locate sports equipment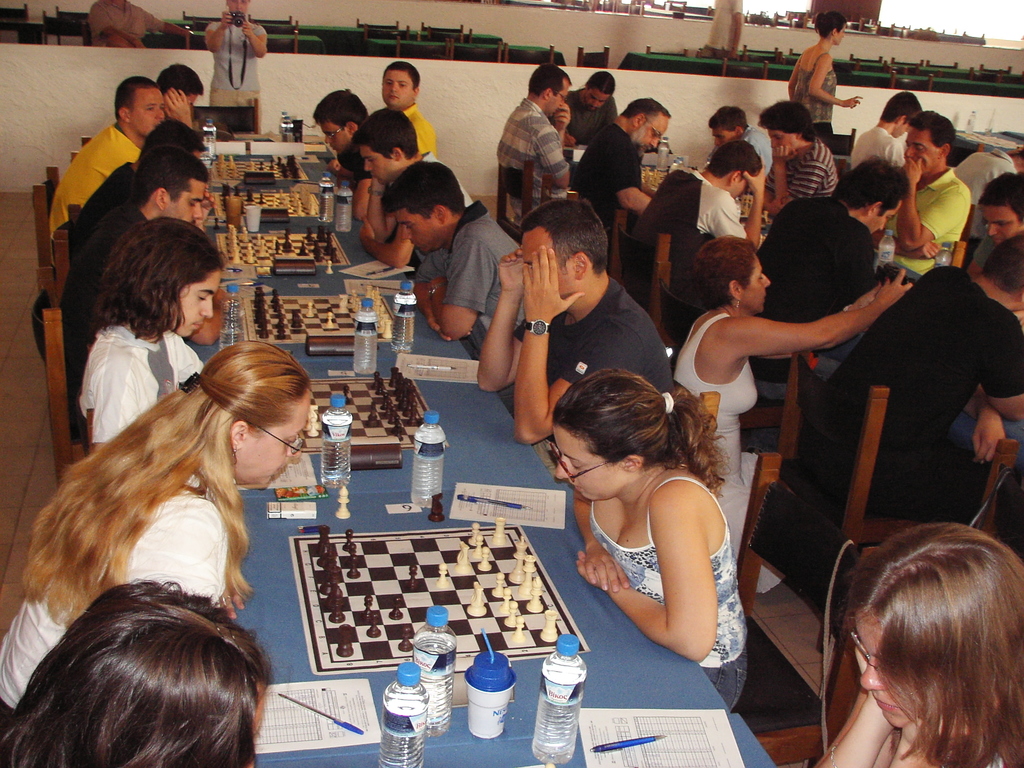
(x1=336, y1=488, x2=355, y2=524)
